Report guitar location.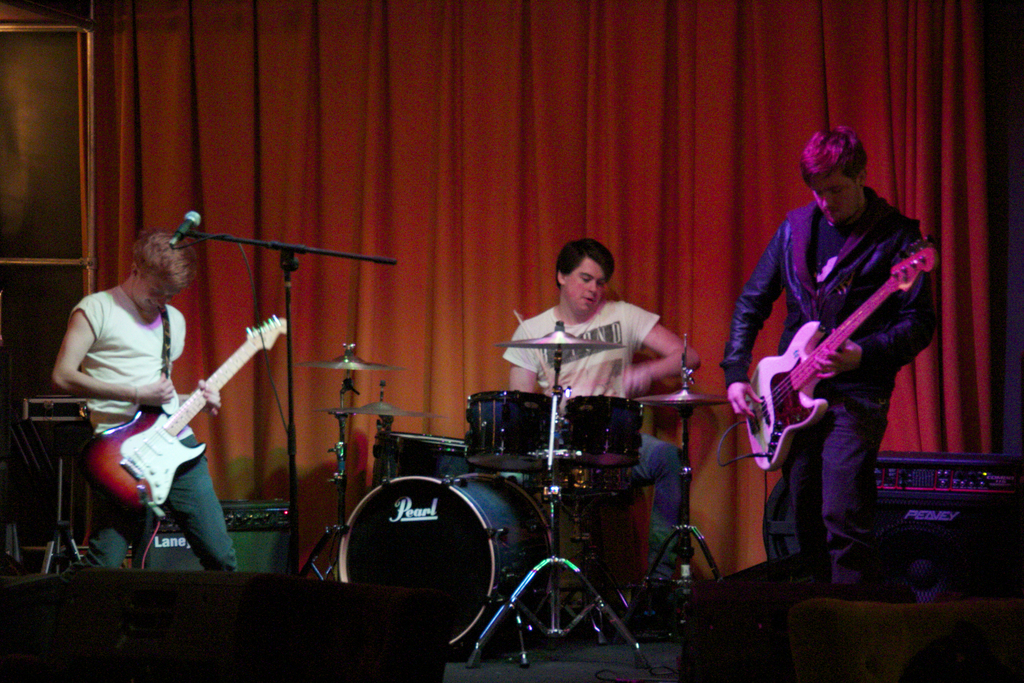
Report: box=[104, 318, 291, 514].
